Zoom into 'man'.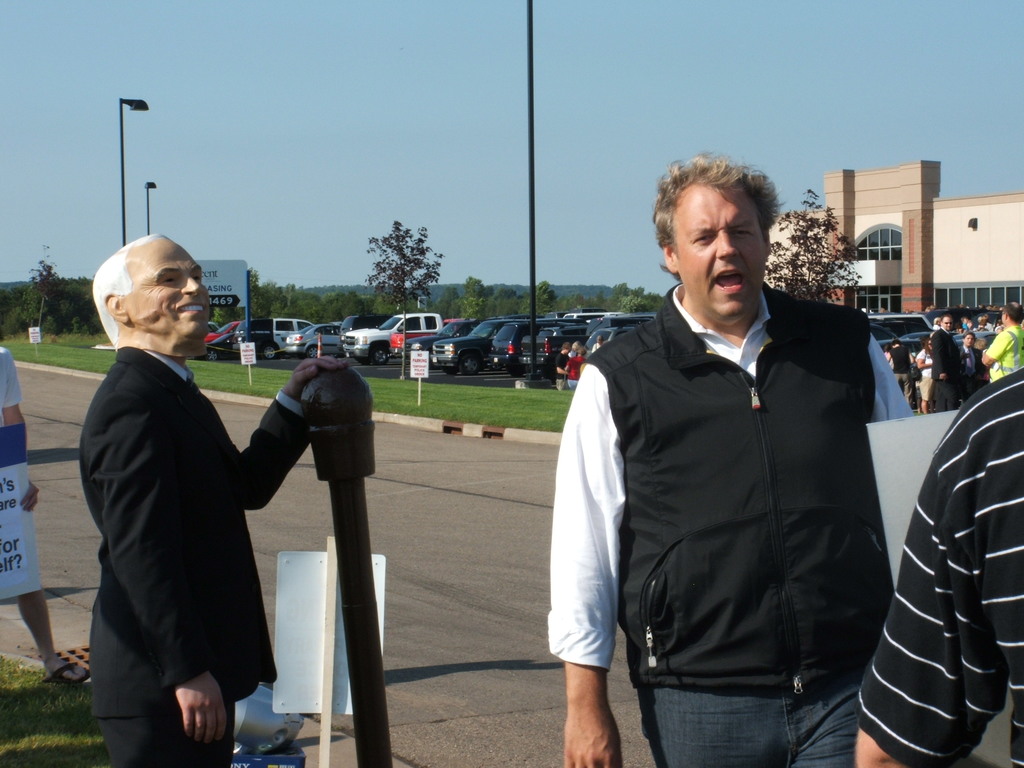
Zoom target: 79,233,351,767.
